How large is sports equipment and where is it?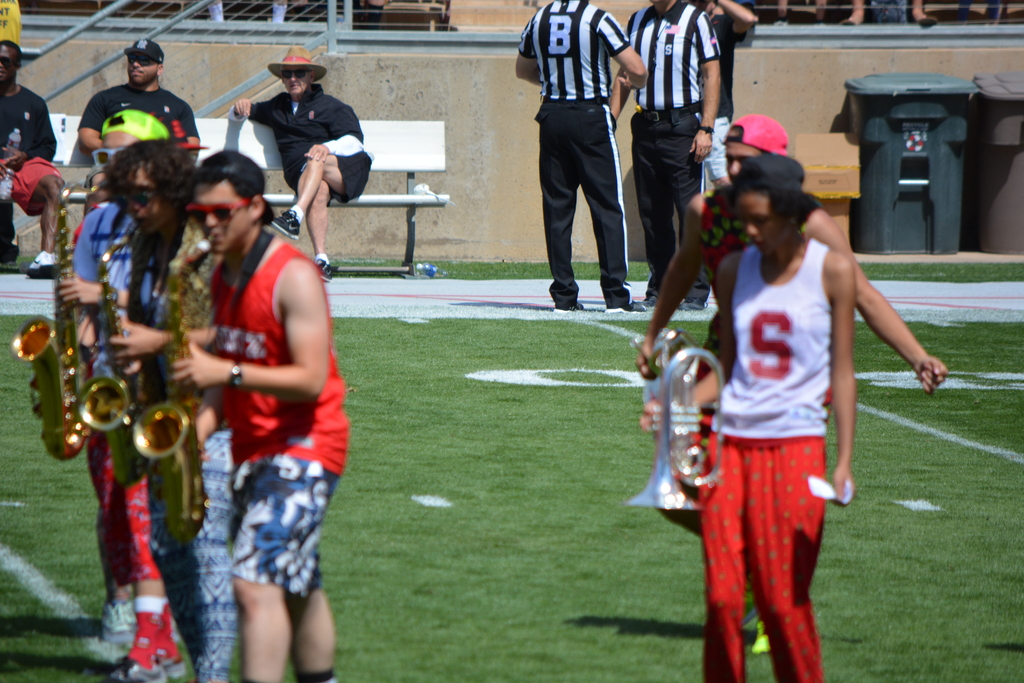
Bounding box: detection(315, 259, 337, 284).
